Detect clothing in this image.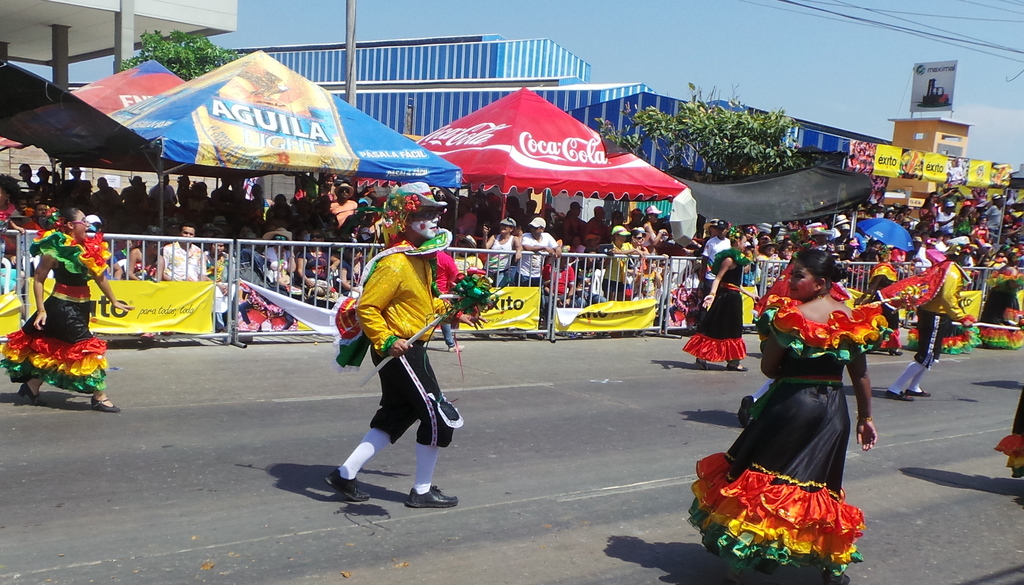
Detection: <region>680, 246, 751, 370</region>.
